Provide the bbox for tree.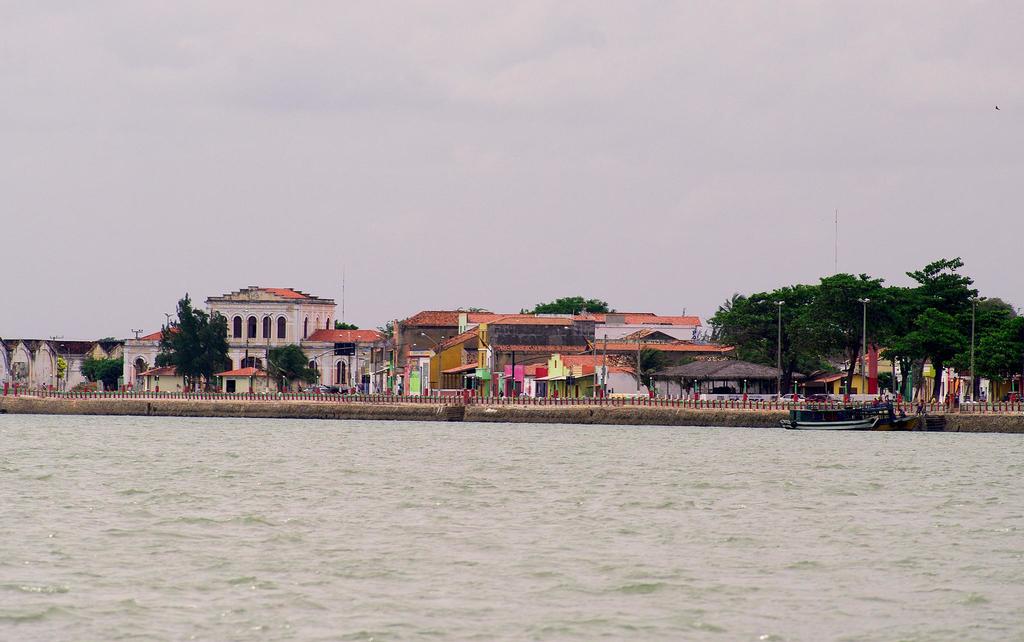
148/299/240/397.
